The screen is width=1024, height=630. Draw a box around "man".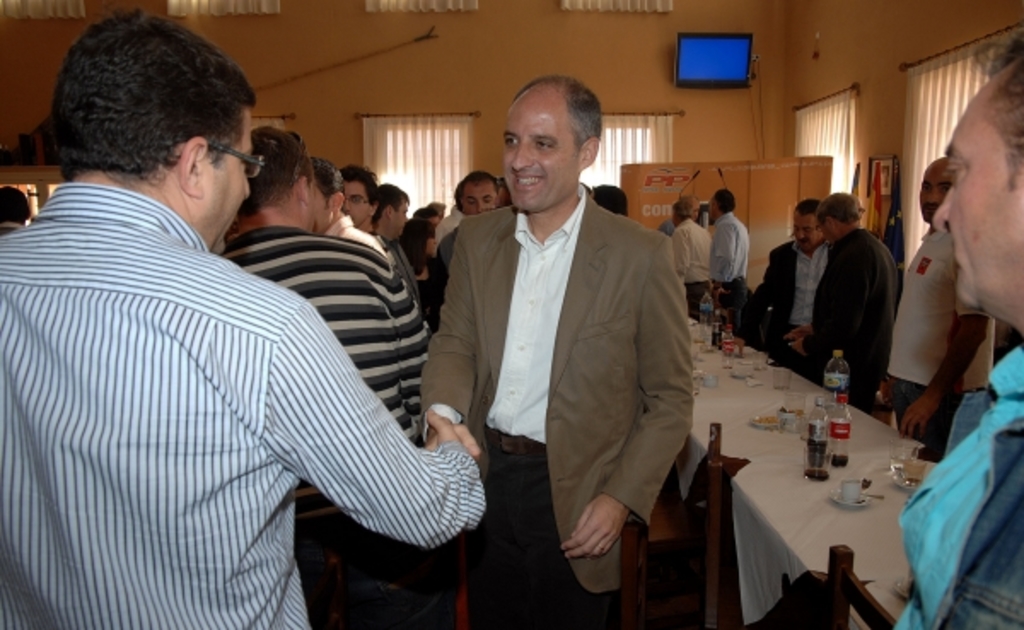
<bbox>0, 12, 478, 628</bbox>.
